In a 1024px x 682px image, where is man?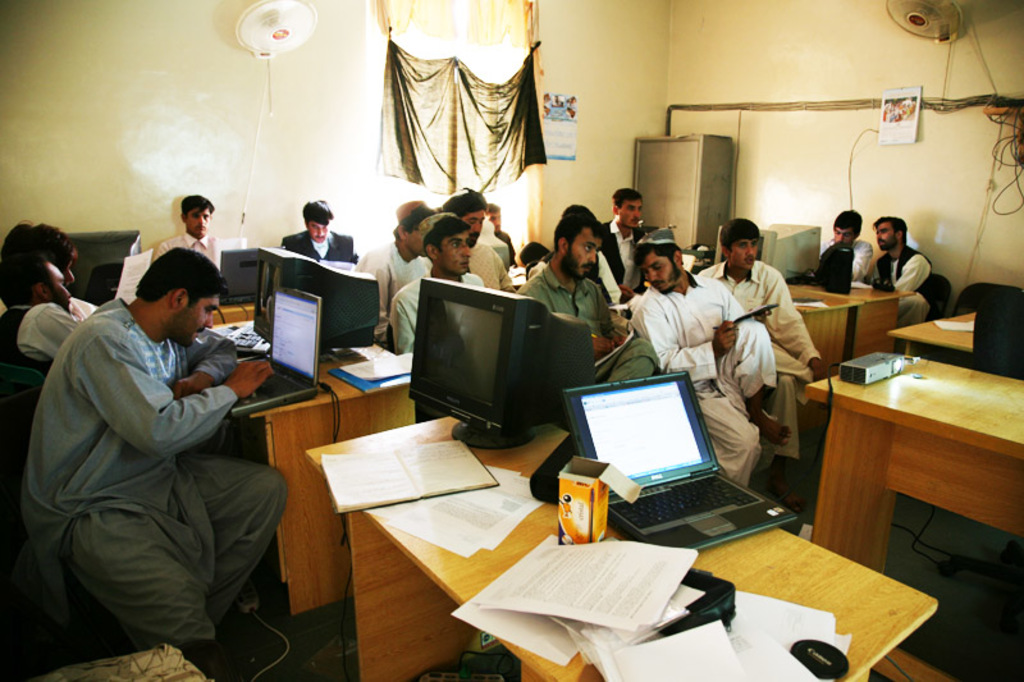
locate(628, 226, 791, 489).
